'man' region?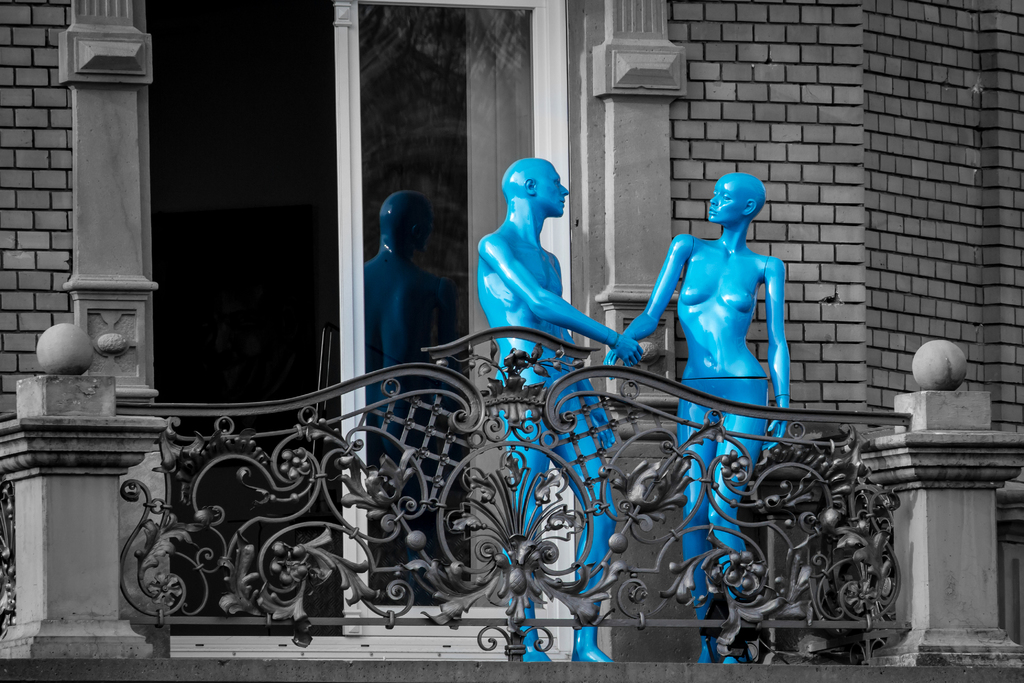
476/158/639/666
